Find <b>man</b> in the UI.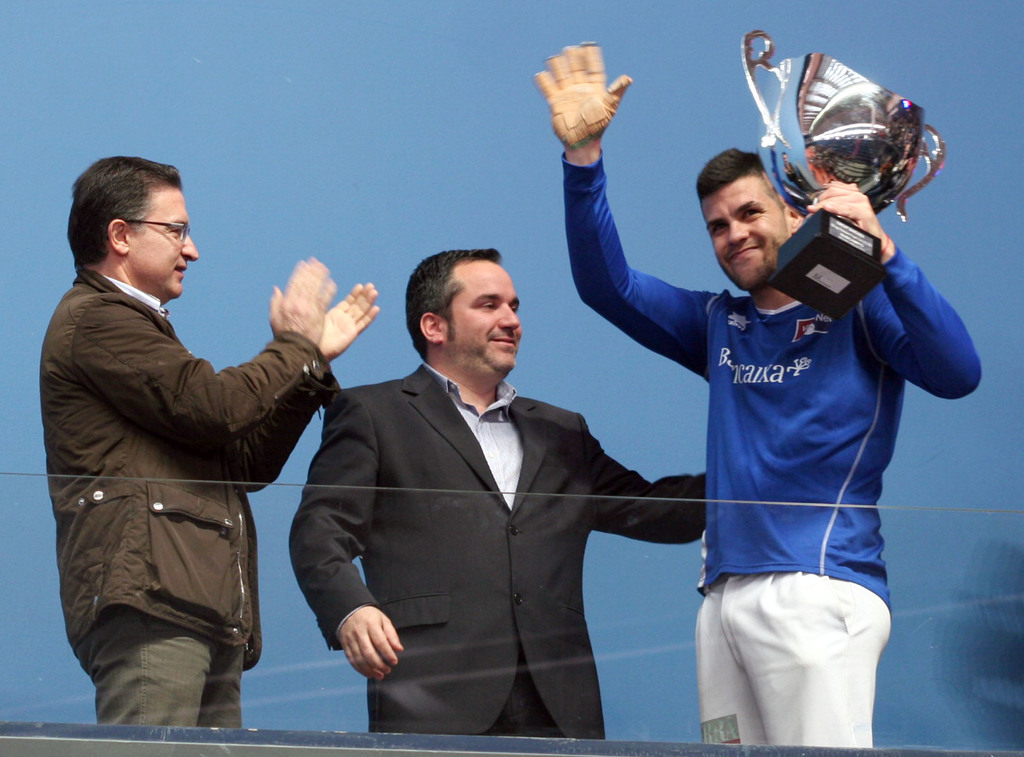
UI element at [x1=36, y1=152, x2=384, y2=724].
